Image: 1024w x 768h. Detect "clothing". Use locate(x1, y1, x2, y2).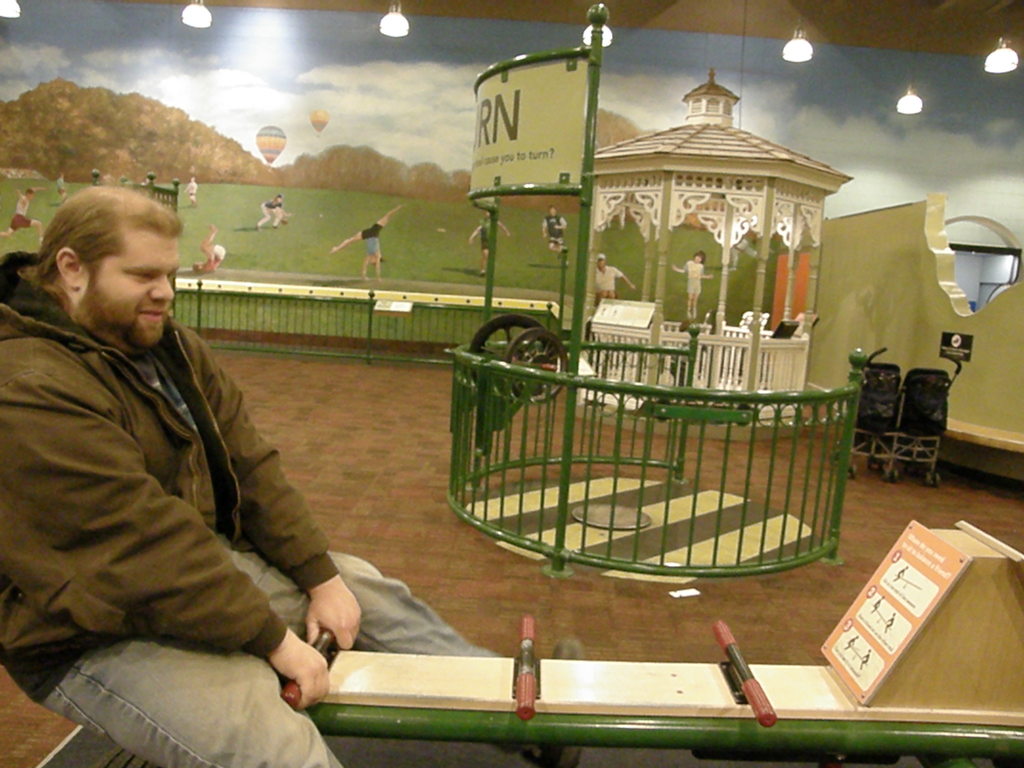
locate(257, 196, 285, 227).
